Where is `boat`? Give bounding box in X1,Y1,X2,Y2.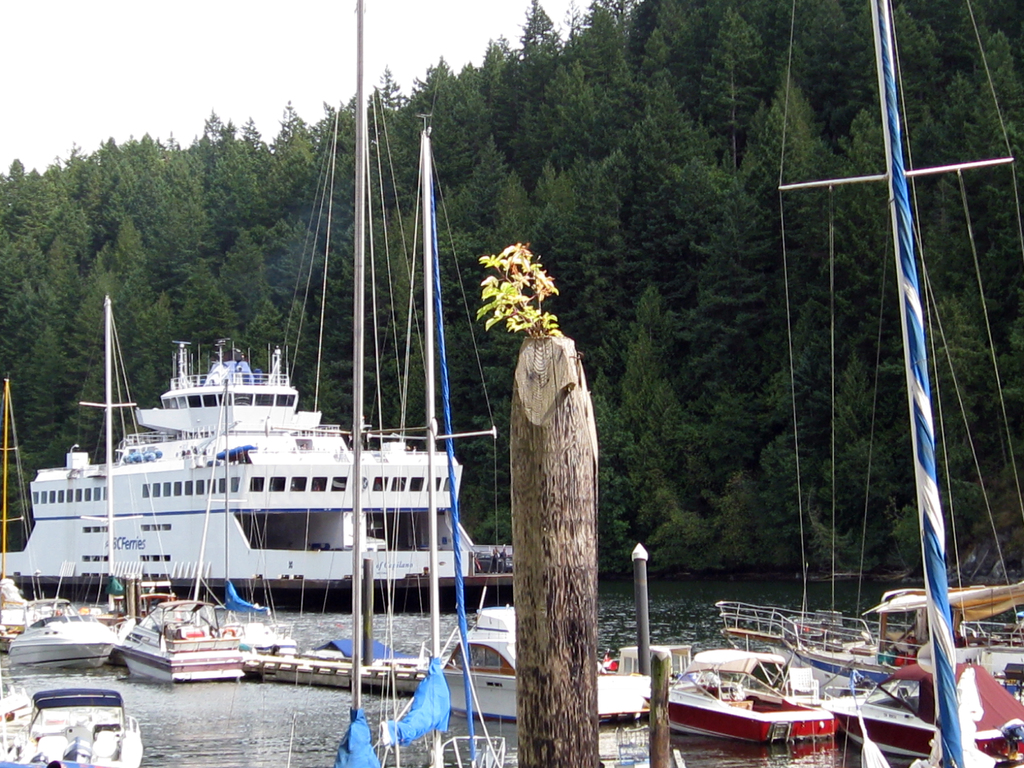
663,632,871,755.
